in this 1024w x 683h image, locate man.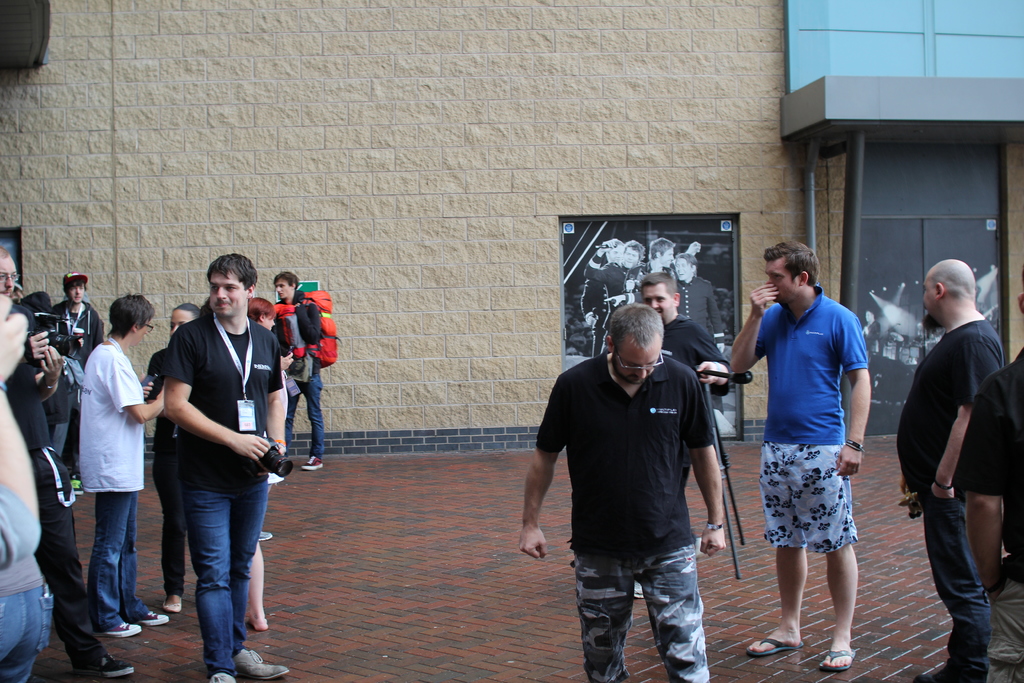
Bounding box: <region>45, 269, 102, 491</region>.
